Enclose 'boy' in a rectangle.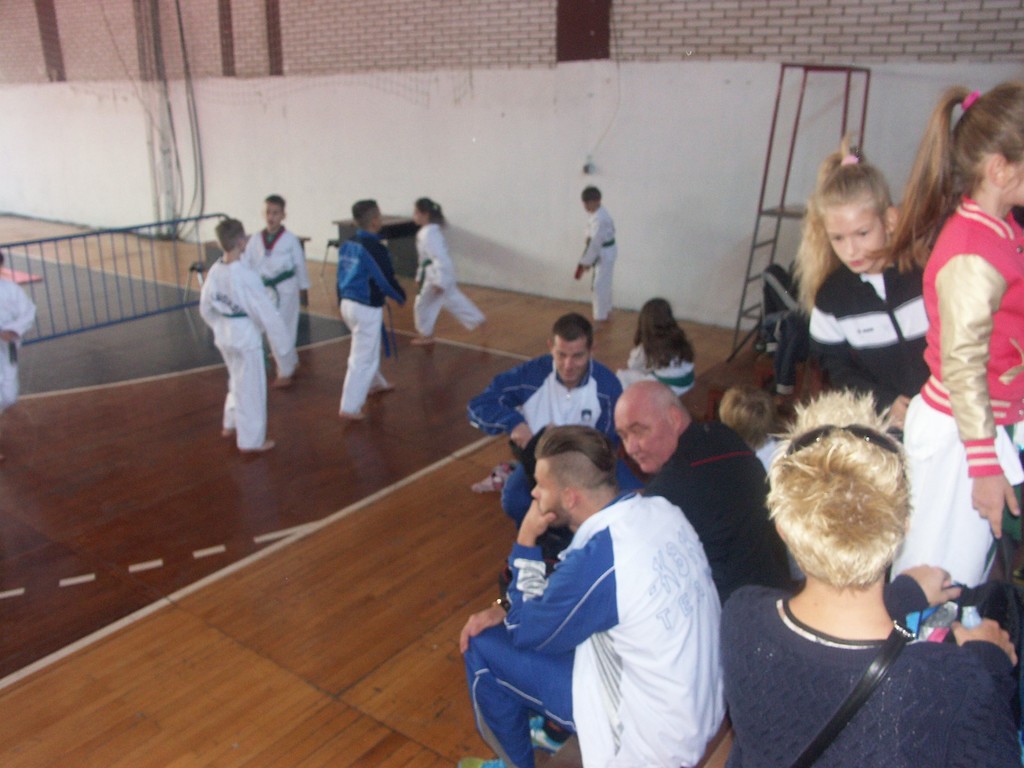
(left=0, top=252, right=36, bottom=418).
